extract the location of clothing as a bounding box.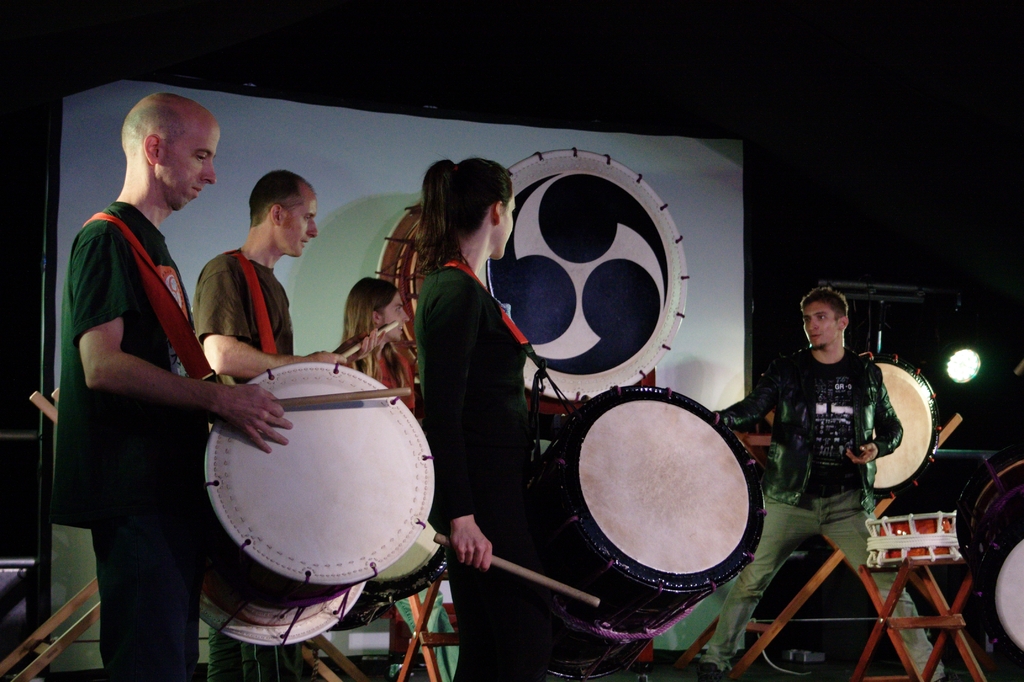
x1=342 y1=346 x2=449 y2=681.
